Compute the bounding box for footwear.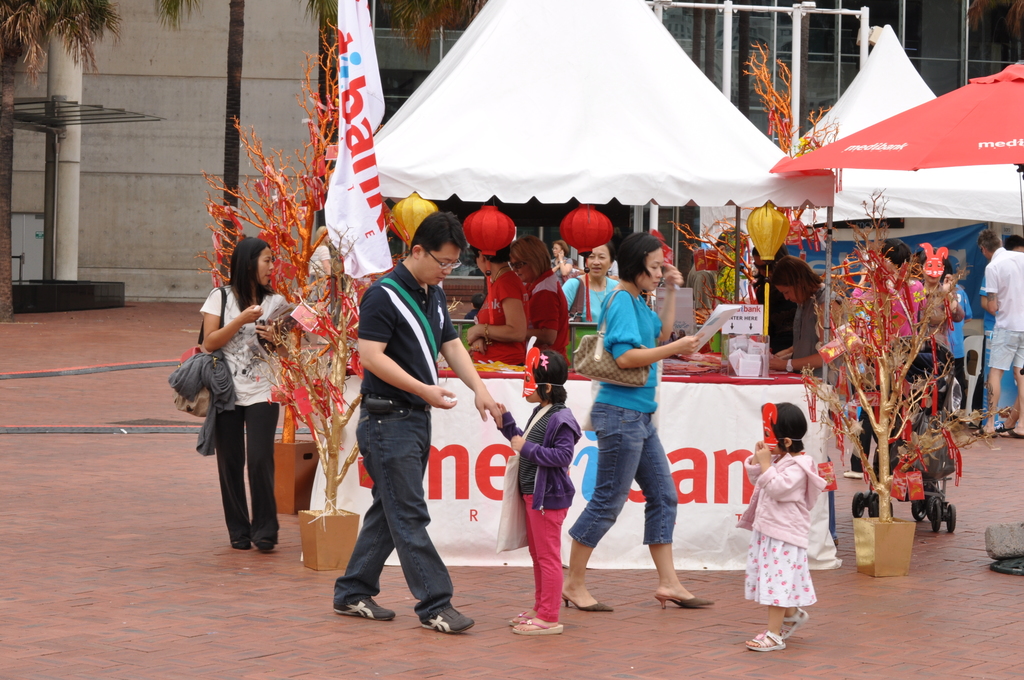
(504, 610, 532, 620).
